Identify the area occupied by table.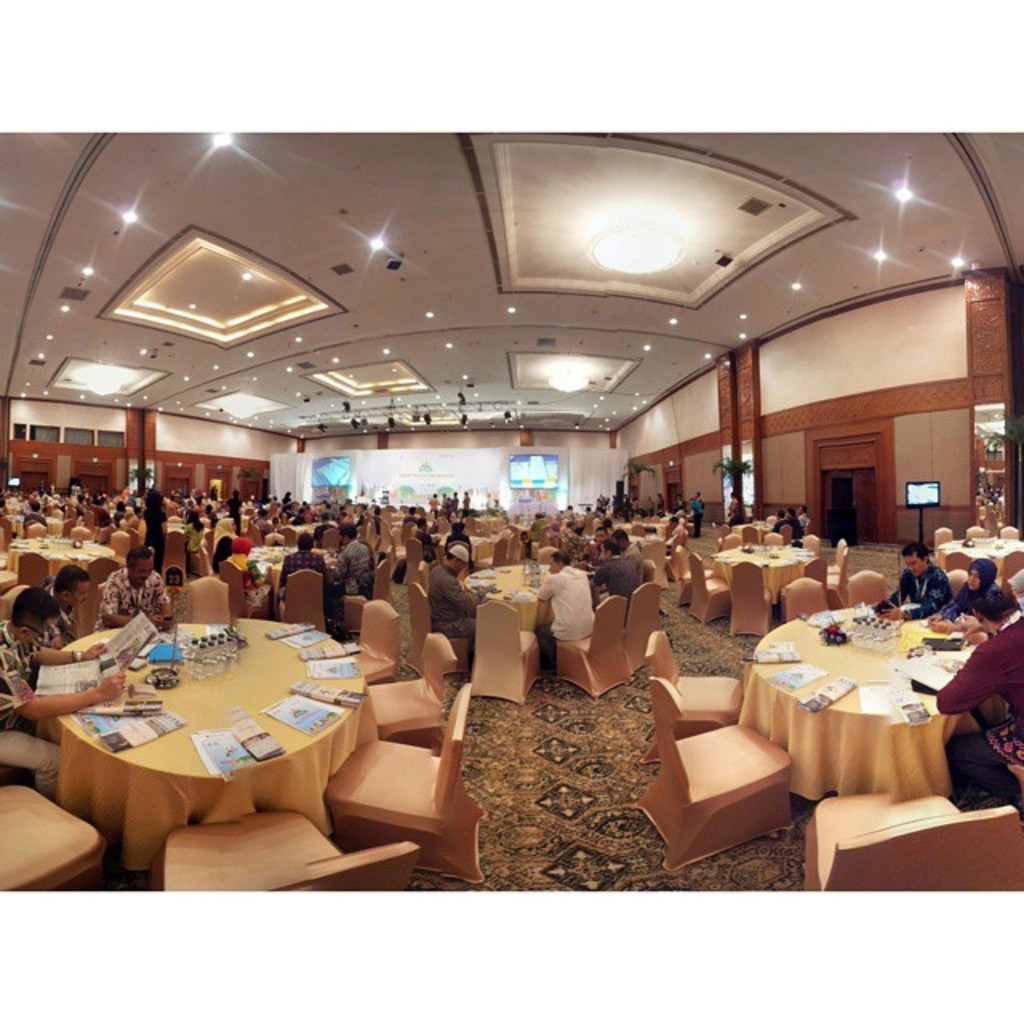
Area: l=624, t=526, r=677, b=586.
